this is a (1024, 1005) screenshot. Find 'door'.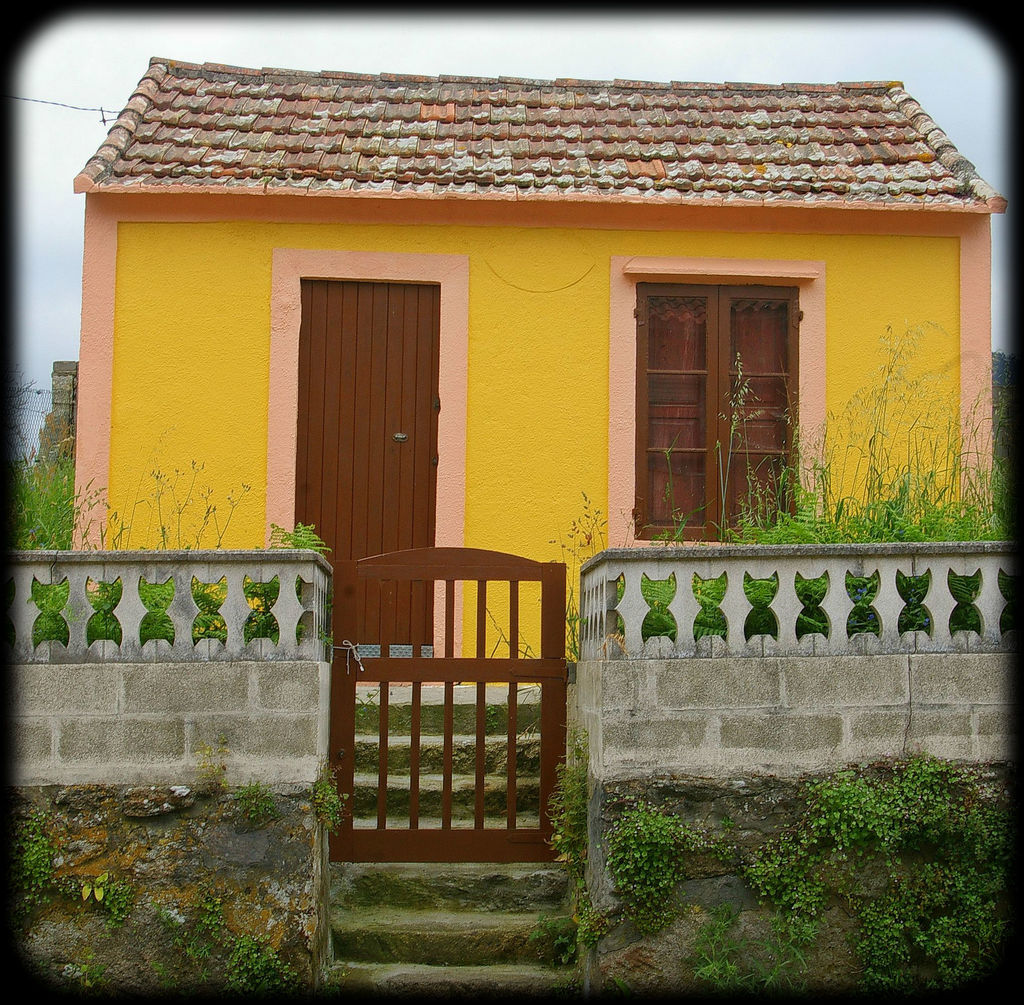
Bounding box: [291, 271, 441, 657].
